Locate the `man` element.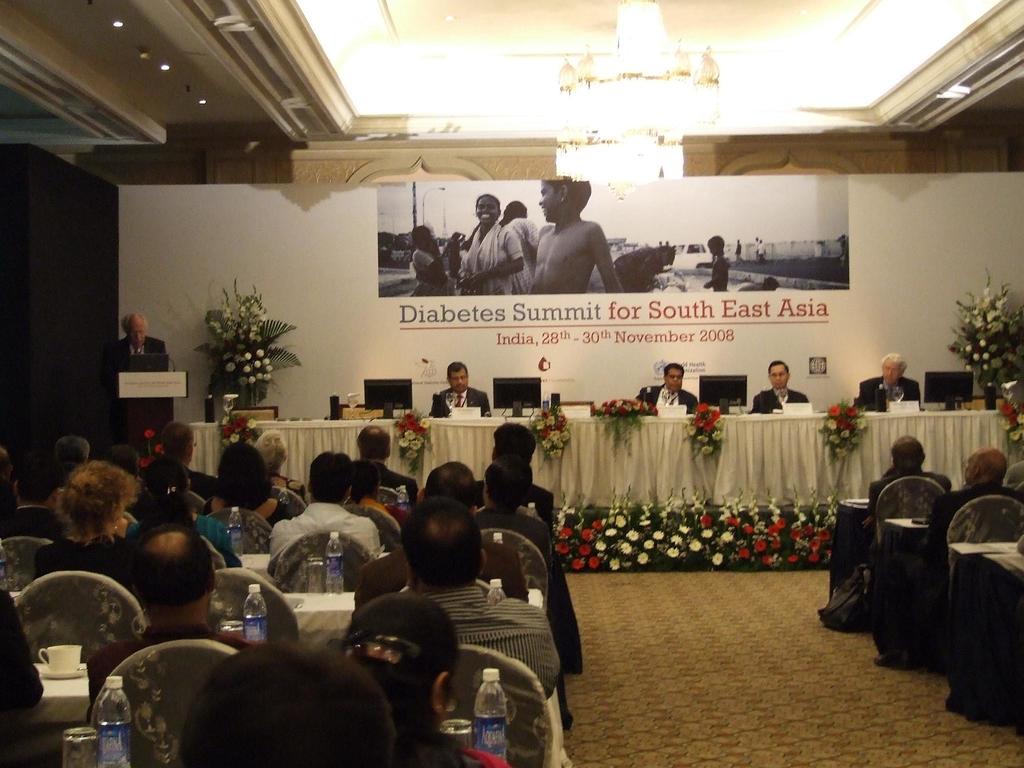
Element bbox: l=753, t=358, r=808, b=413.
